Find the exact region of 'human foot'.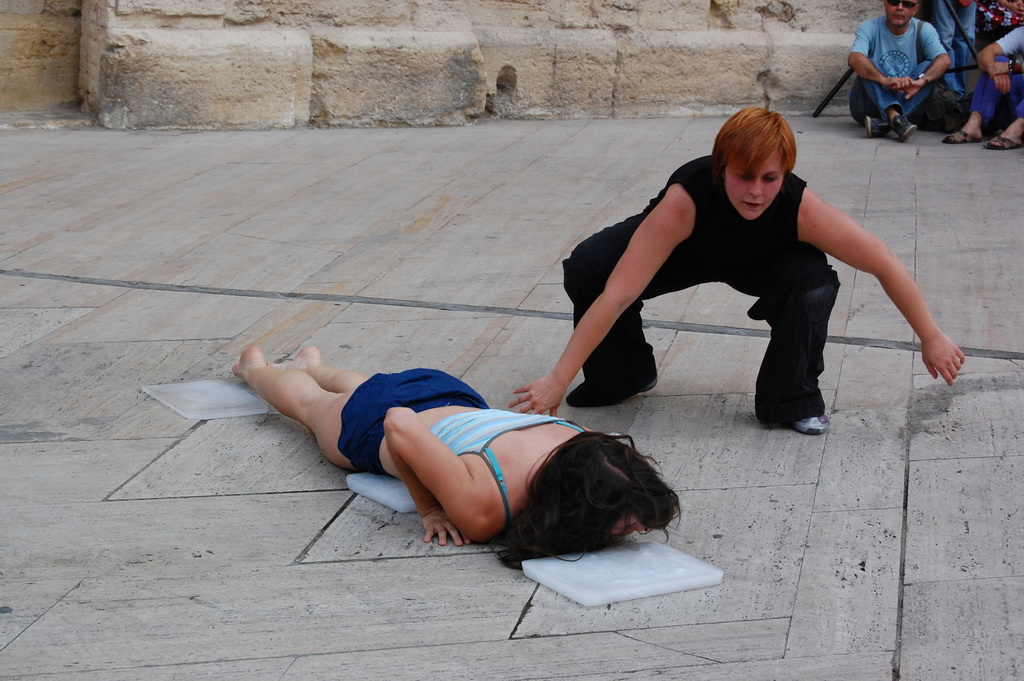
Exact region: <bbox>988, 121, 1023, 150</bbox>.
